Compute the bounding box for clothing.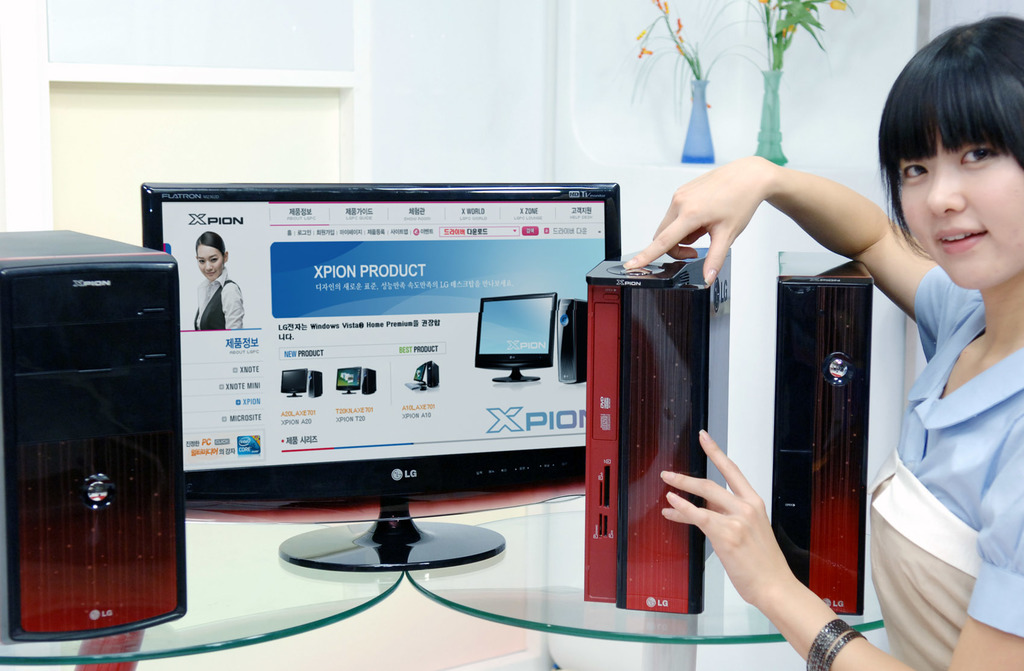
848 172 1023 658.
